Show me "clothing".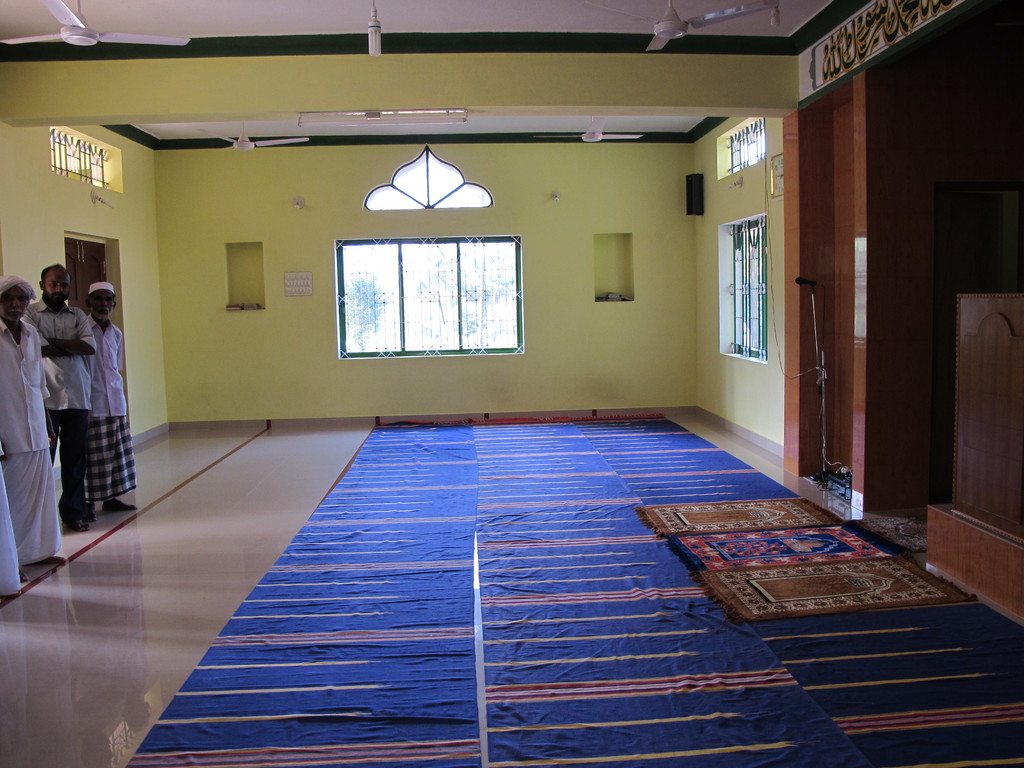
"clothing" is here: rect(0, 314, 67, 565).
